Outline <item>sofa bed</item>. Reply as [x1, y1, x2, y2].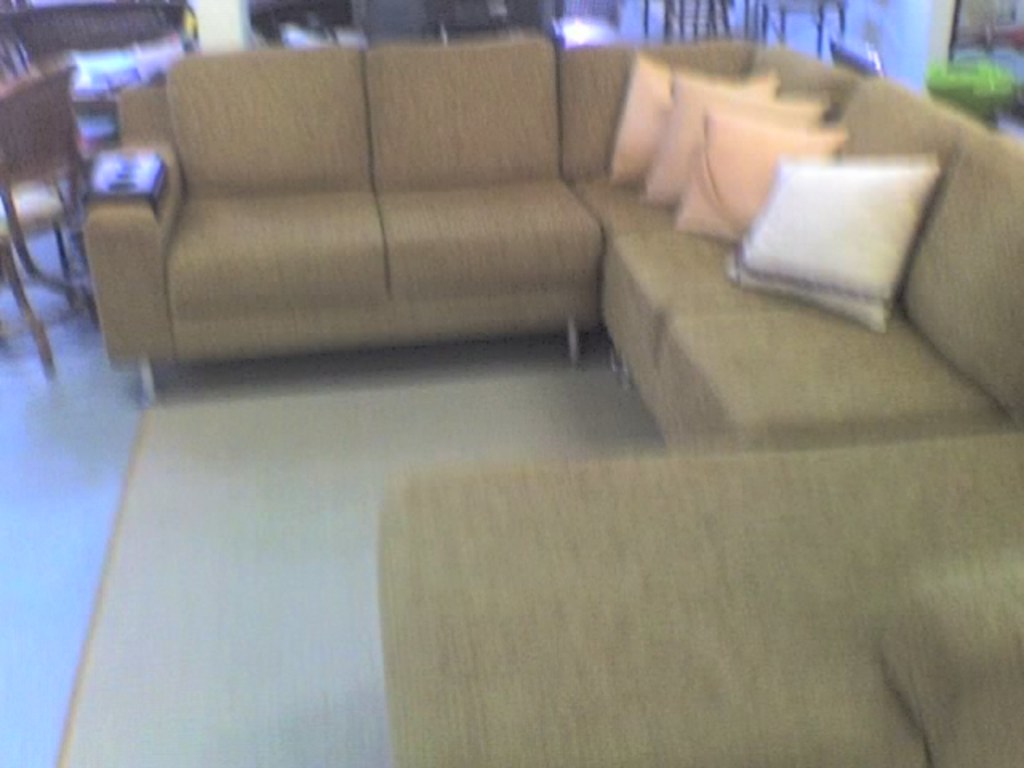
[80, 34, 1022, 458].
